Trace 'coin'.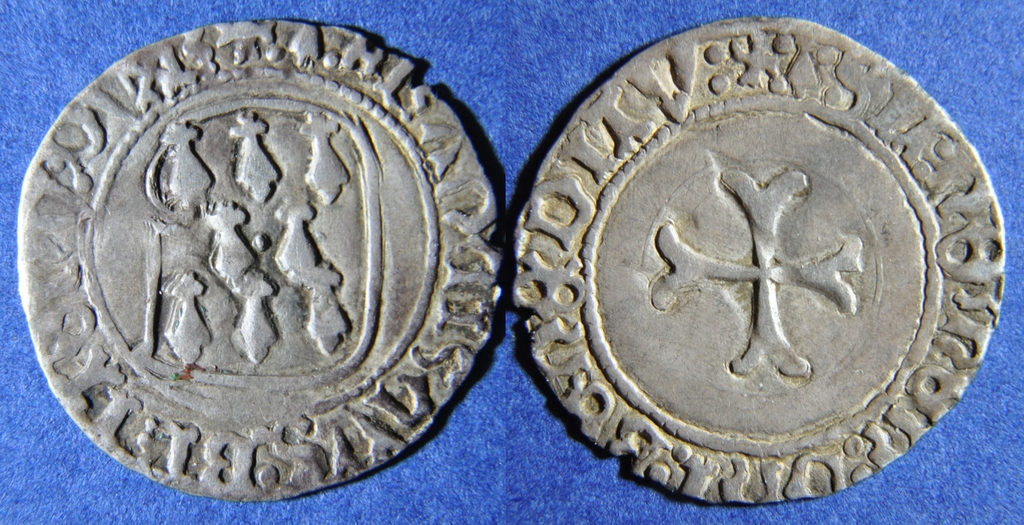
Traced to l=18, t=17, r=505, b=501.
